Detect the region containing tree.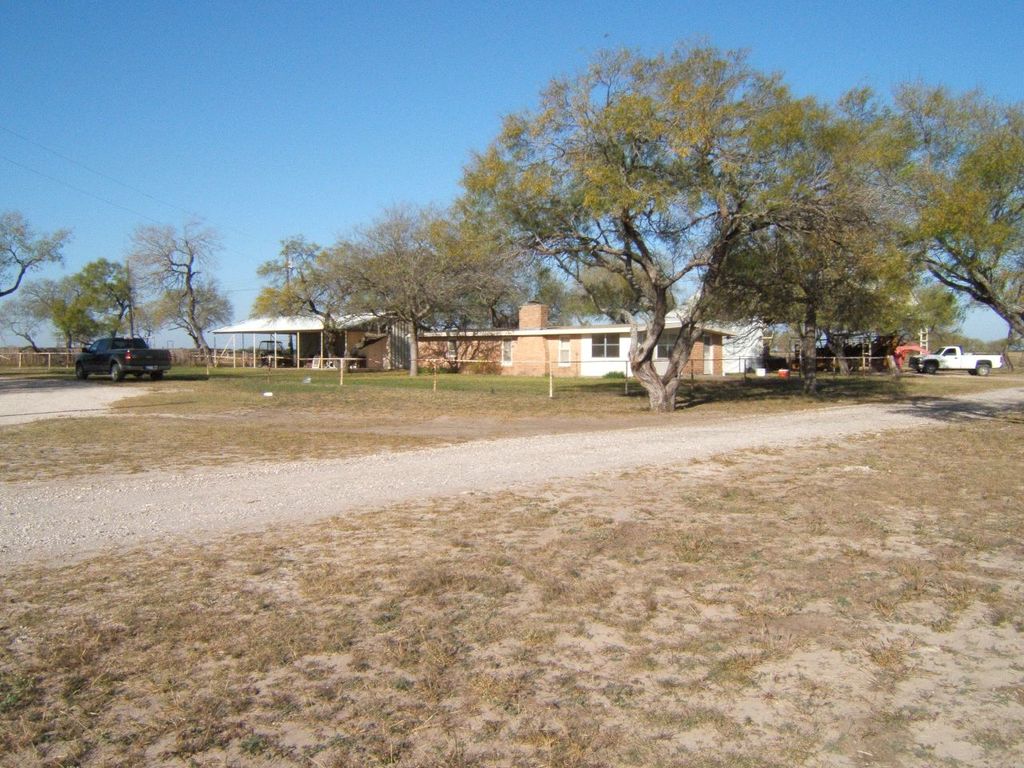
(861, 95, 1023, 346).
